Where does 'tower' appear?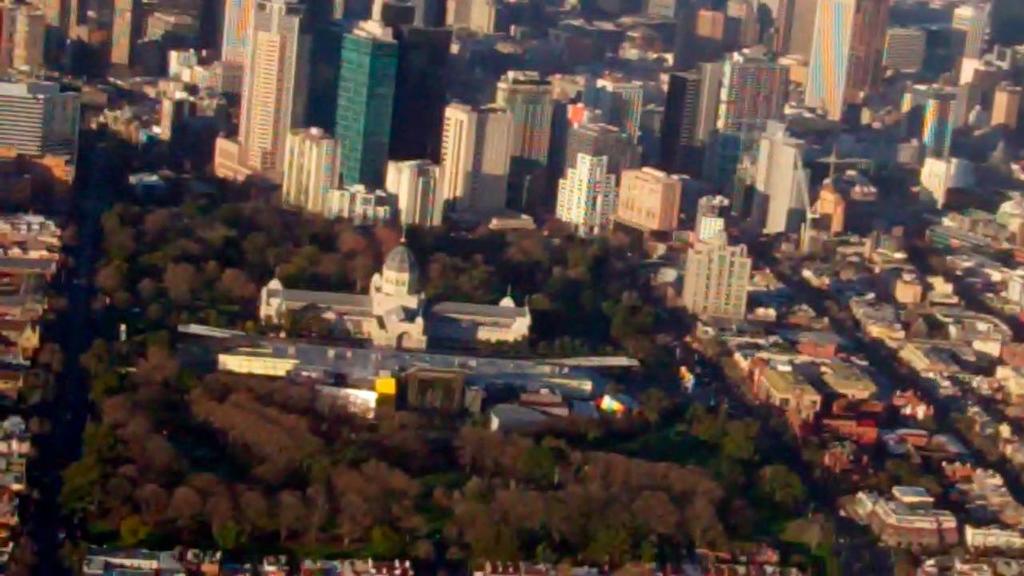
Appears at pyautogui.locateOnScreen(210, 8, 292, 190).
